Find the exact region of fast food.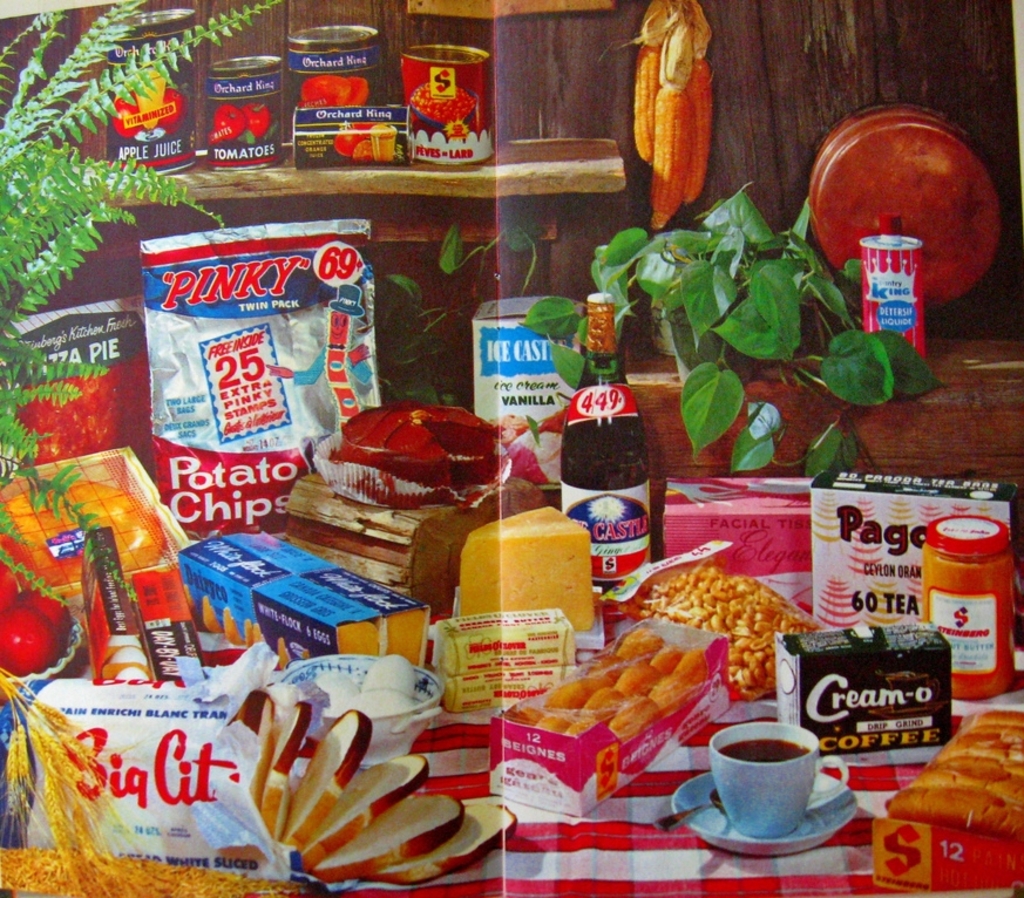
Exact region: box(615, 627, 669, 662).
